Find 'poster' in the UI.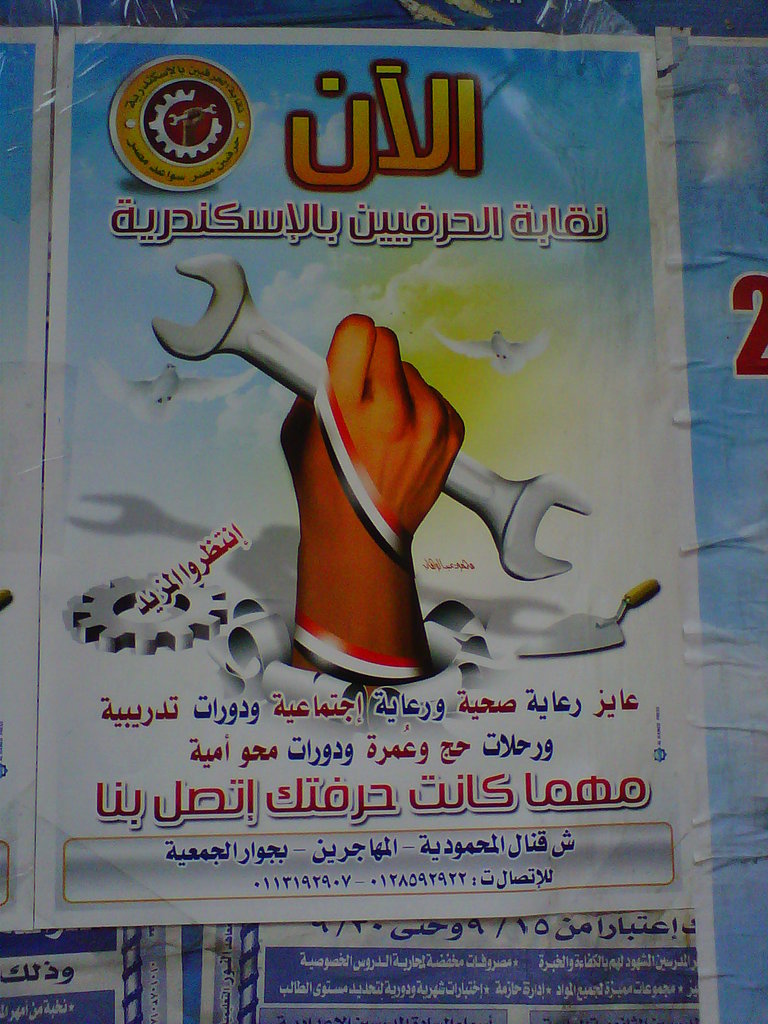
UI element at bbox=(36, 28, 692, 927).
